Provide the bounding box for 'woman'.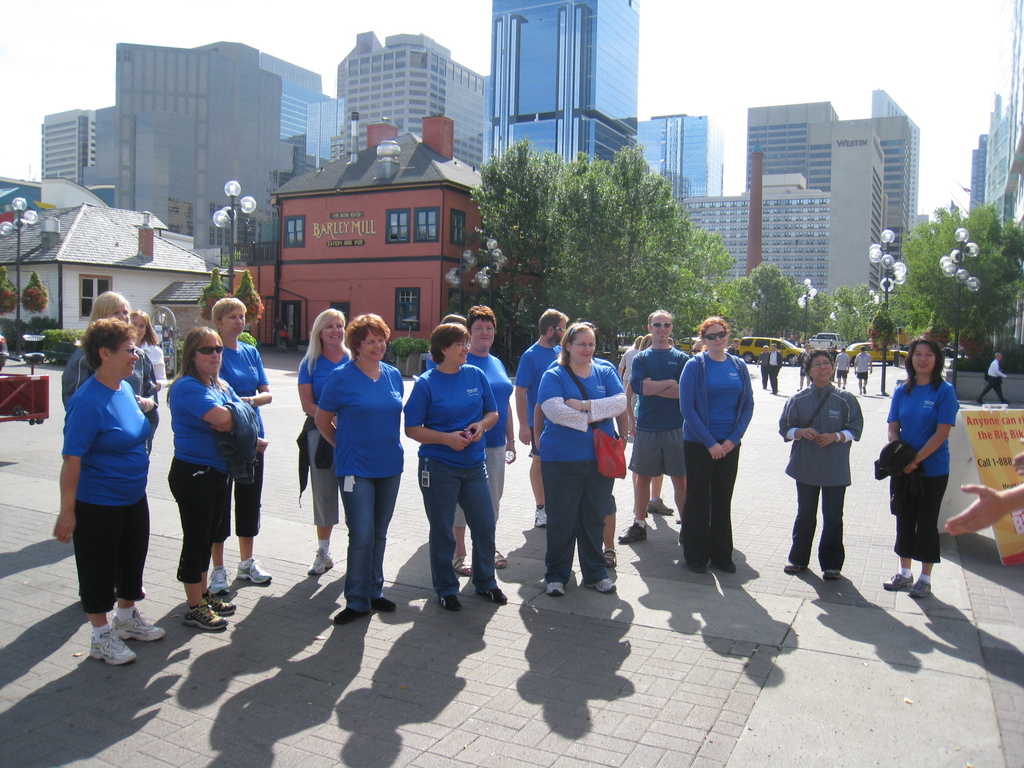
(129,307,166,392).
